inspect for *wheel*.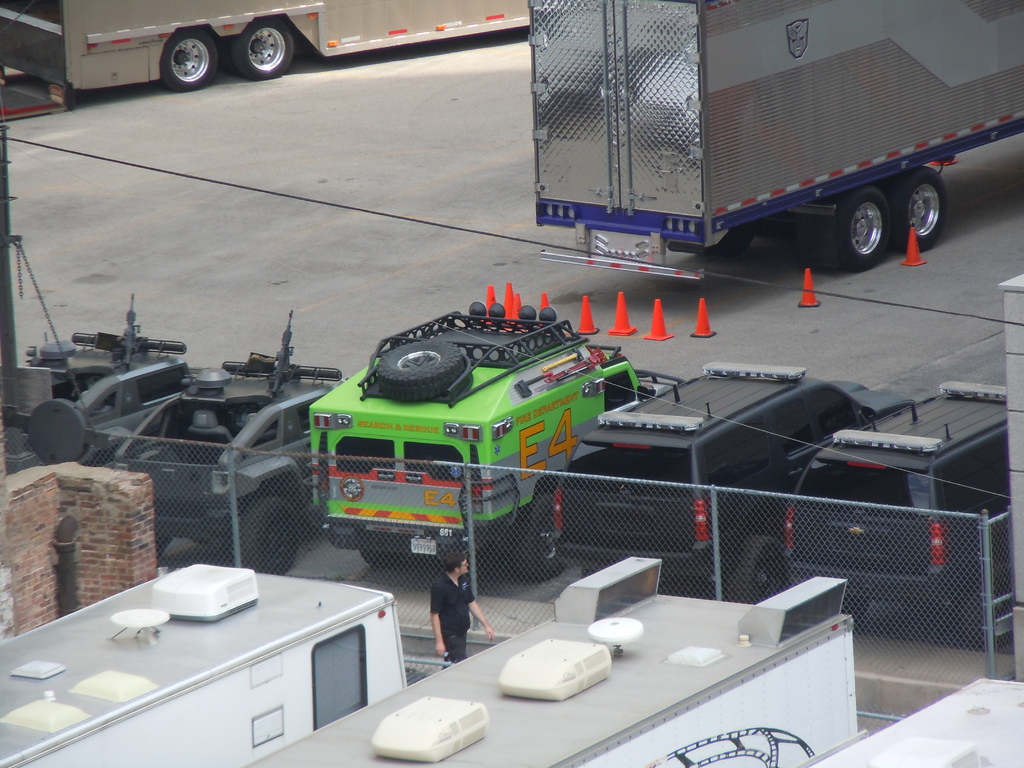
Inspection: 731 534 789 602.
